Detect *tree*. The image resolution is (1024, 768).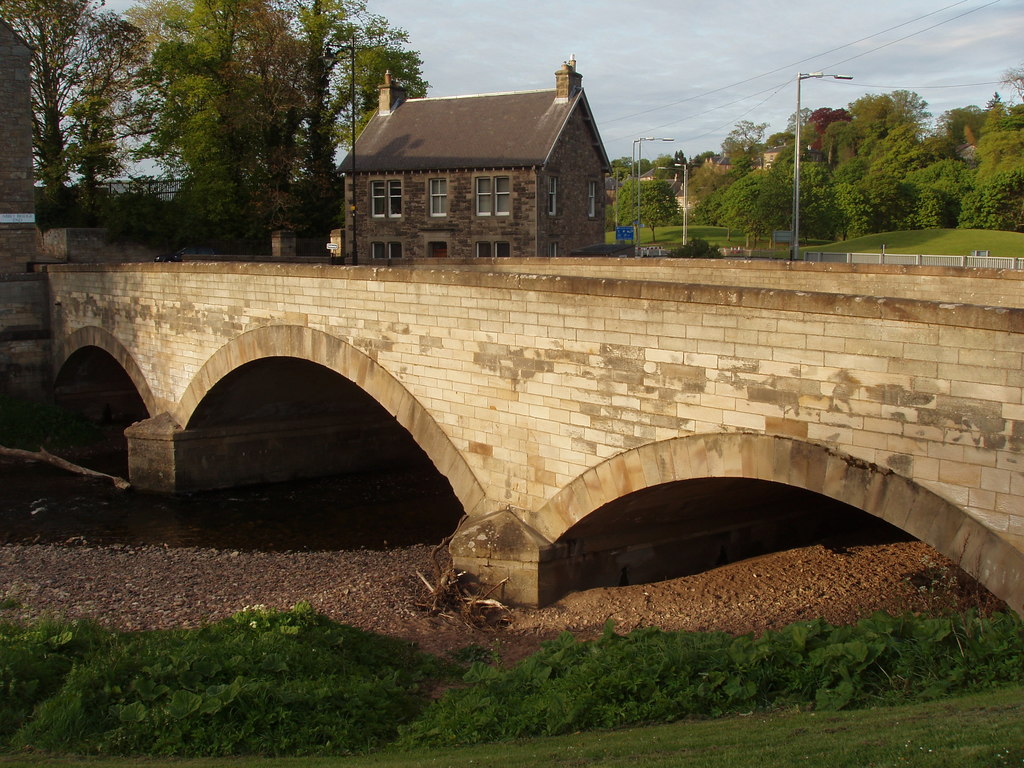
x1=262 y1=0 x2=431 y2=237.
